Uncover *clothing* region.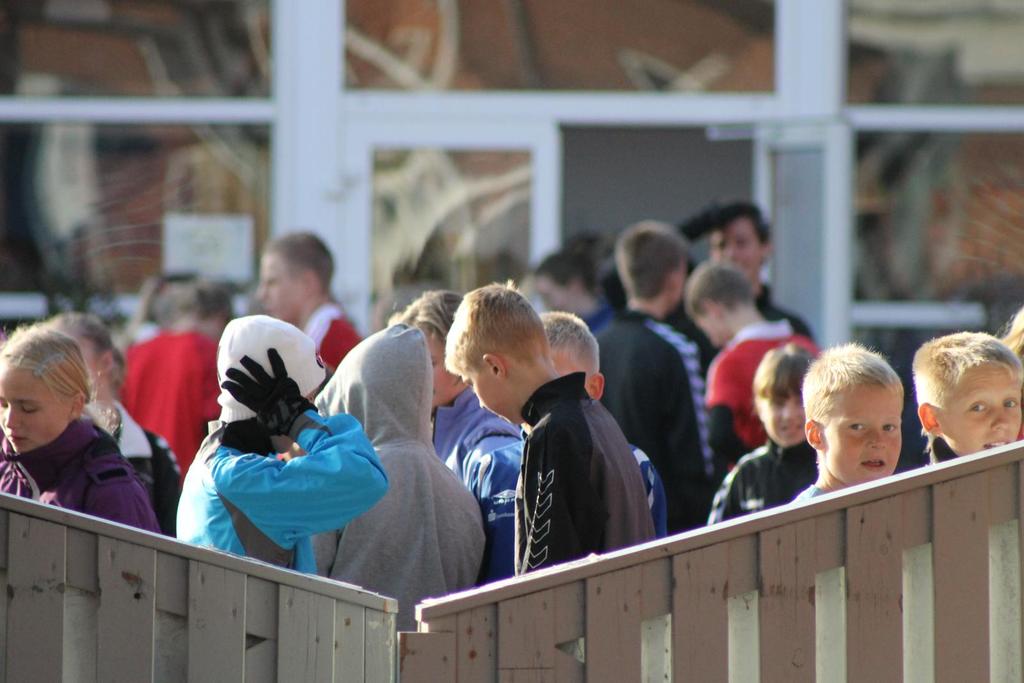
Uncovered: left=428, top=385, right=519, bottom=572.
